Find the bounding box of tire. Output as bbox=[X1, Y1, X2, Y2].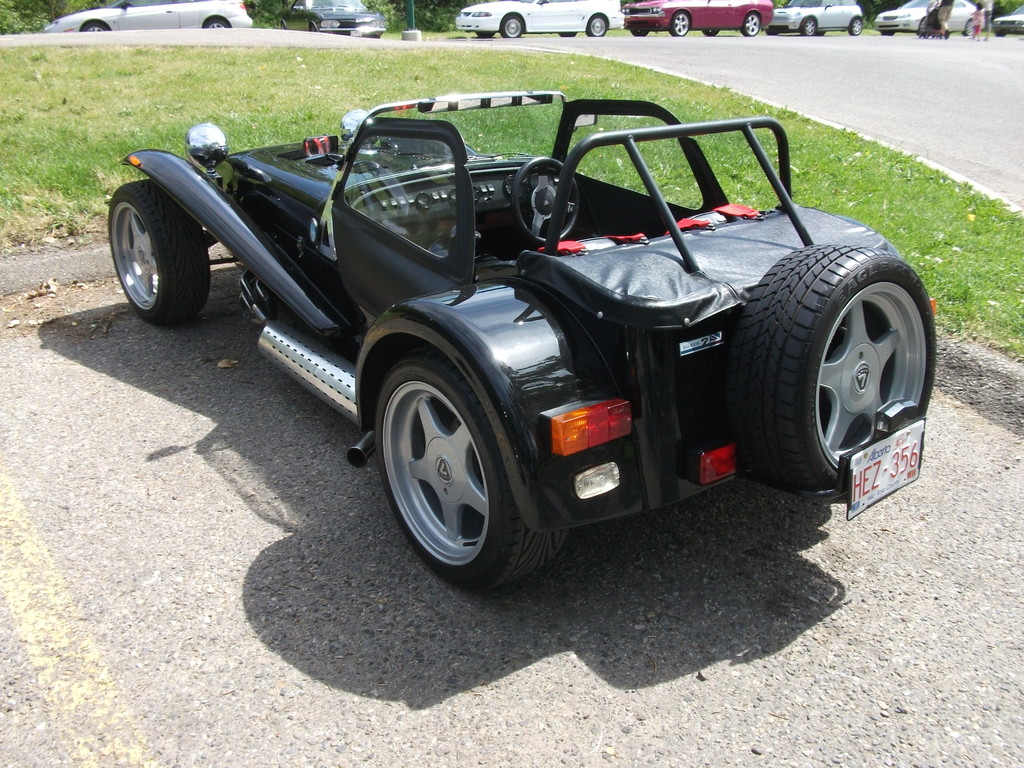
bbox=[741, 11, 760, 36].
